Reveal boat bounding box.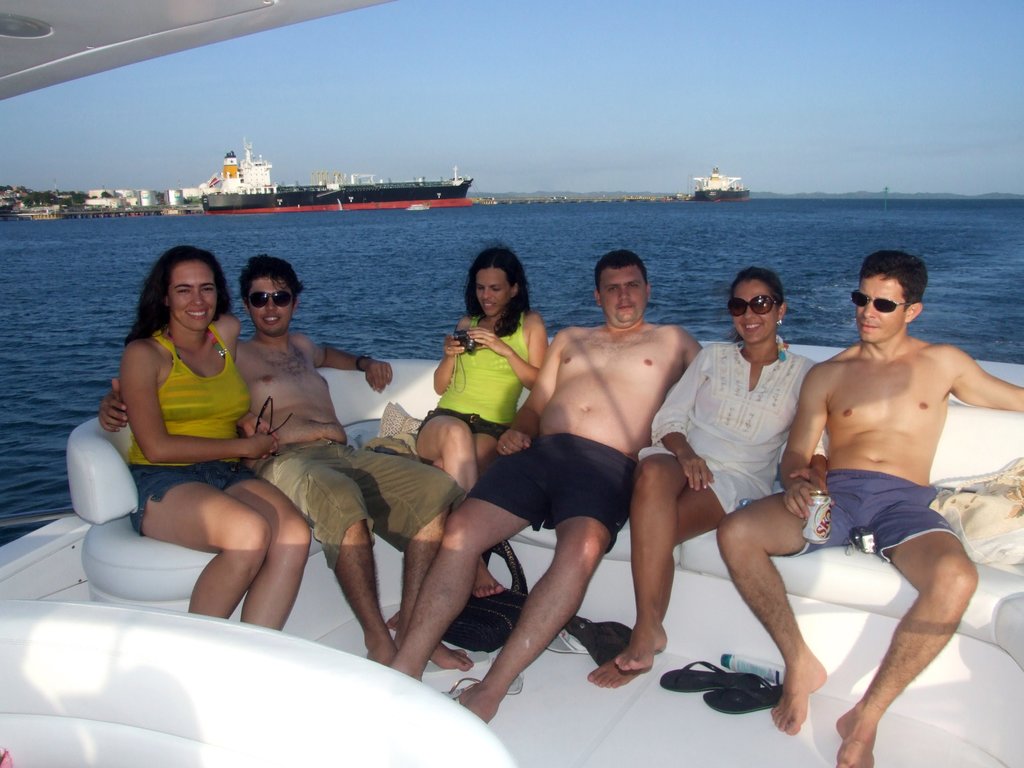
Revealed: box=[198, 132, 477, 214].
